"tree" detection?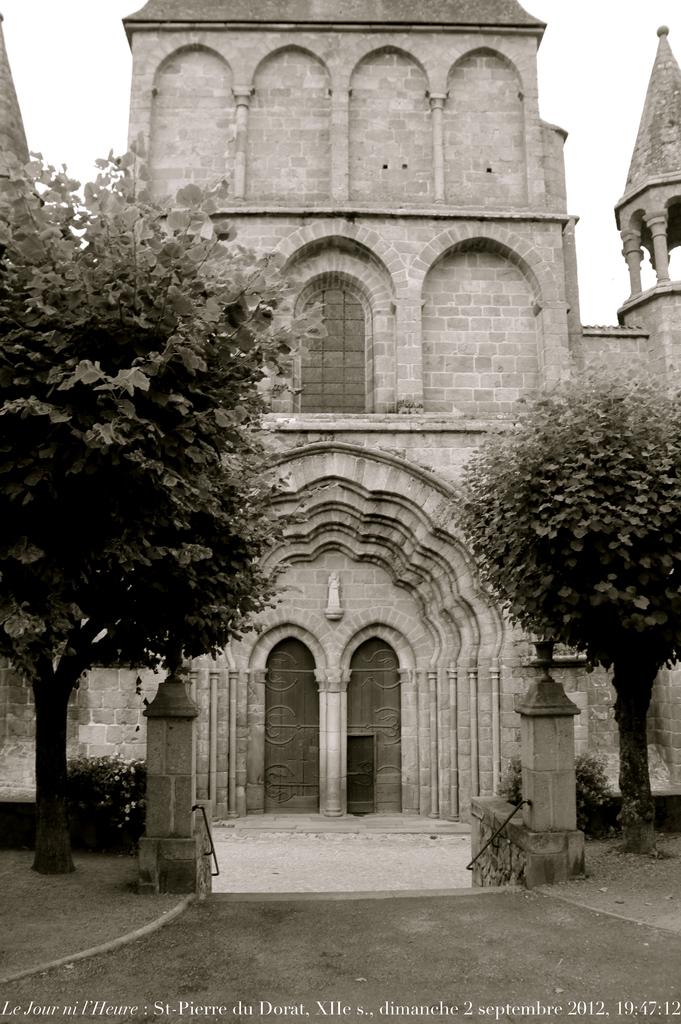
13/147/304/825
